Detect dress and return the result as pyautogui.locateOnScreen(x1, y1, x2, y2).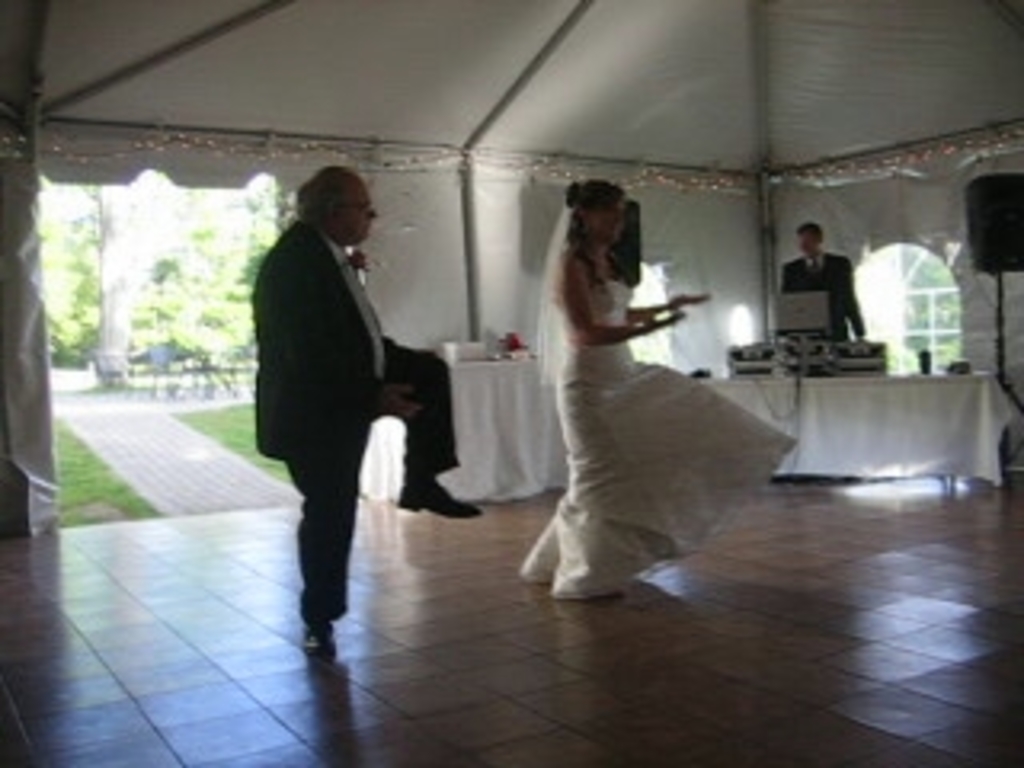
pyautogui.locateOnScreen(522, 205, 787, 602).
